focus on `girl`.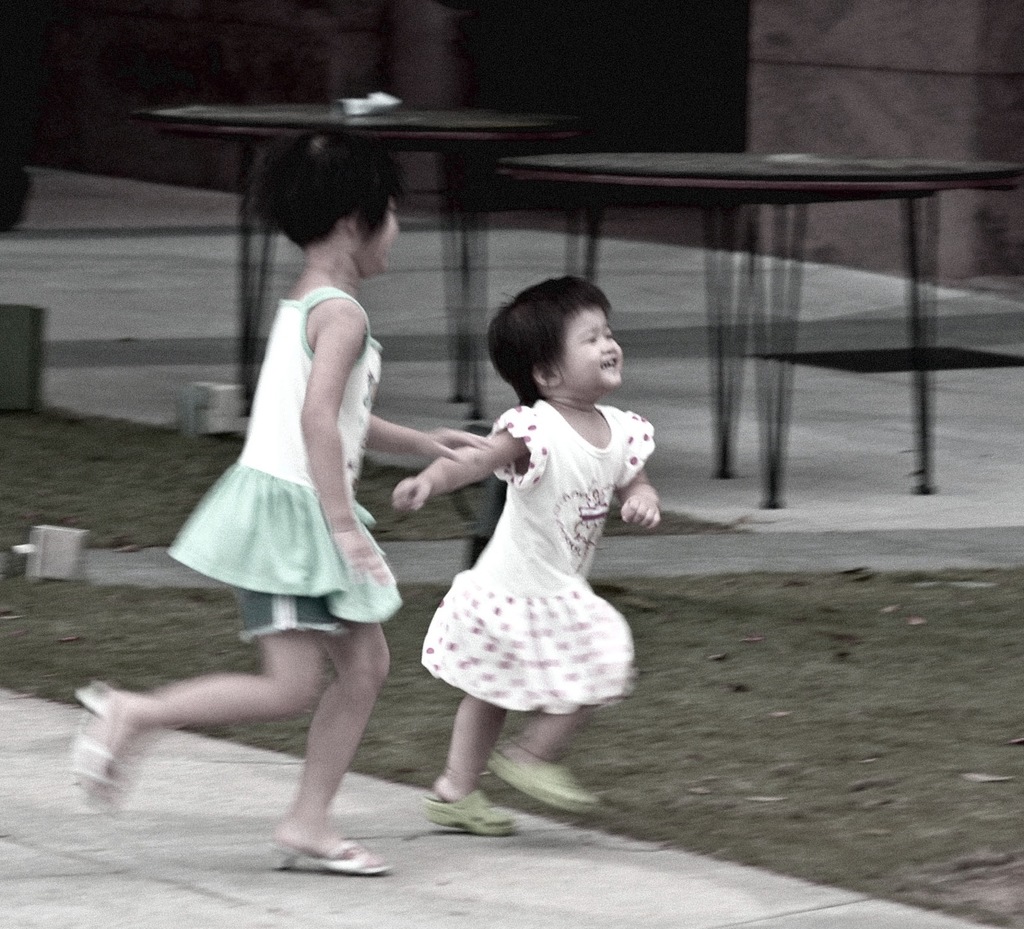
Focused at select_region(385, 276, 663, 838).
